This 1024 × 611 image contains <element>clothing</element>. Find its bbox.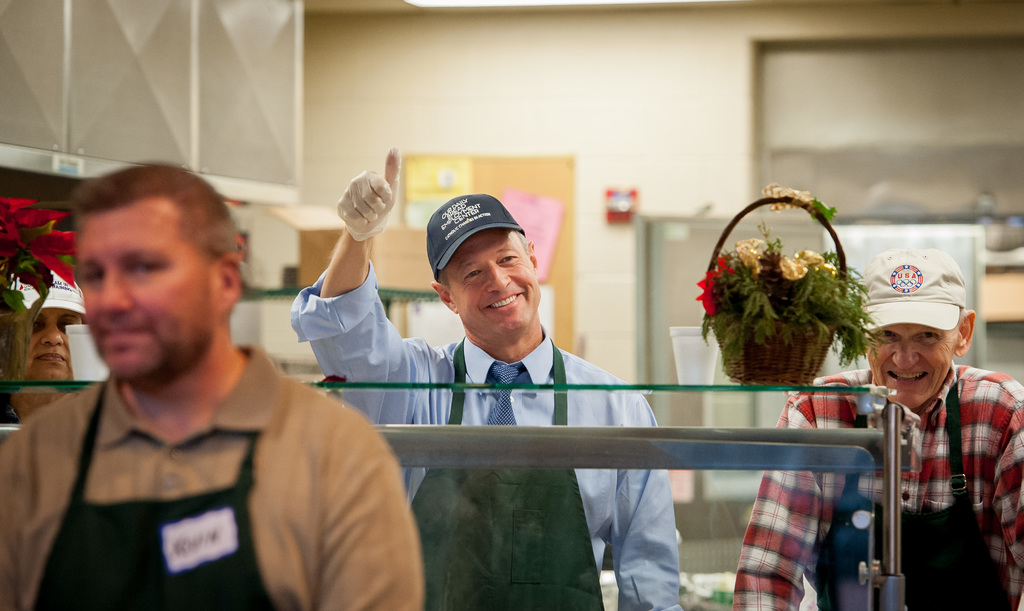
{"x1": 726, "y1": 355, "x2": 1023, "y2": 610}.
